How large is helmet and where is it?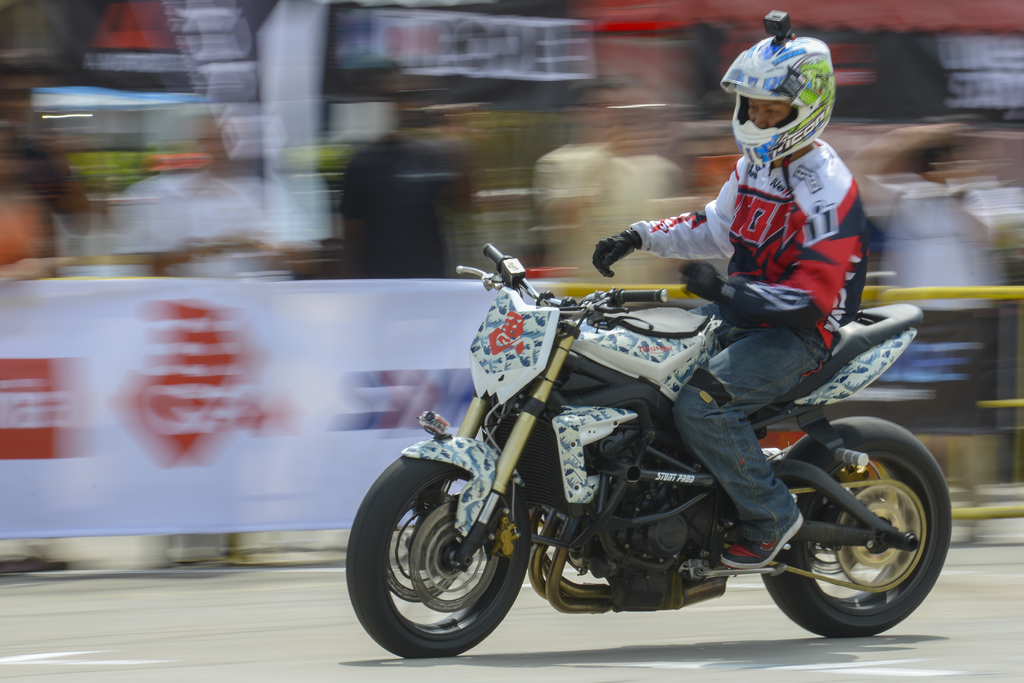
Bounding box: box(726, 33, 854, 172).
